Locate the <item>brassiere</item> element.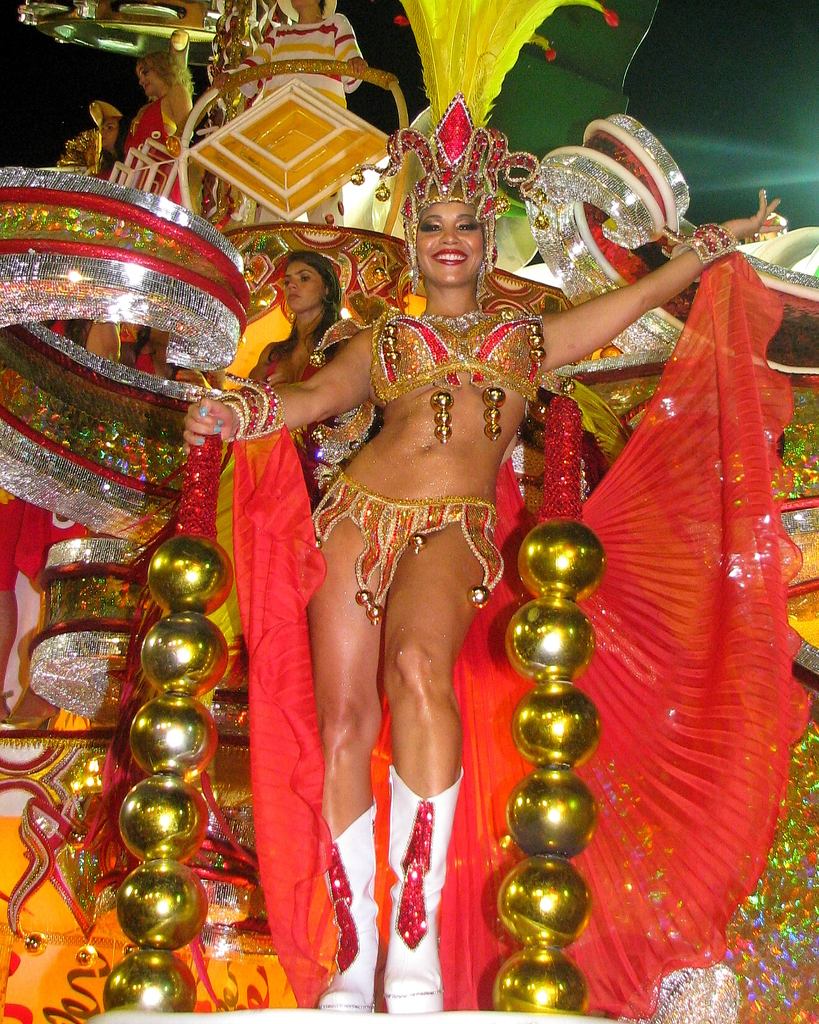
Element bbox: 363, 303, 546, 449.
